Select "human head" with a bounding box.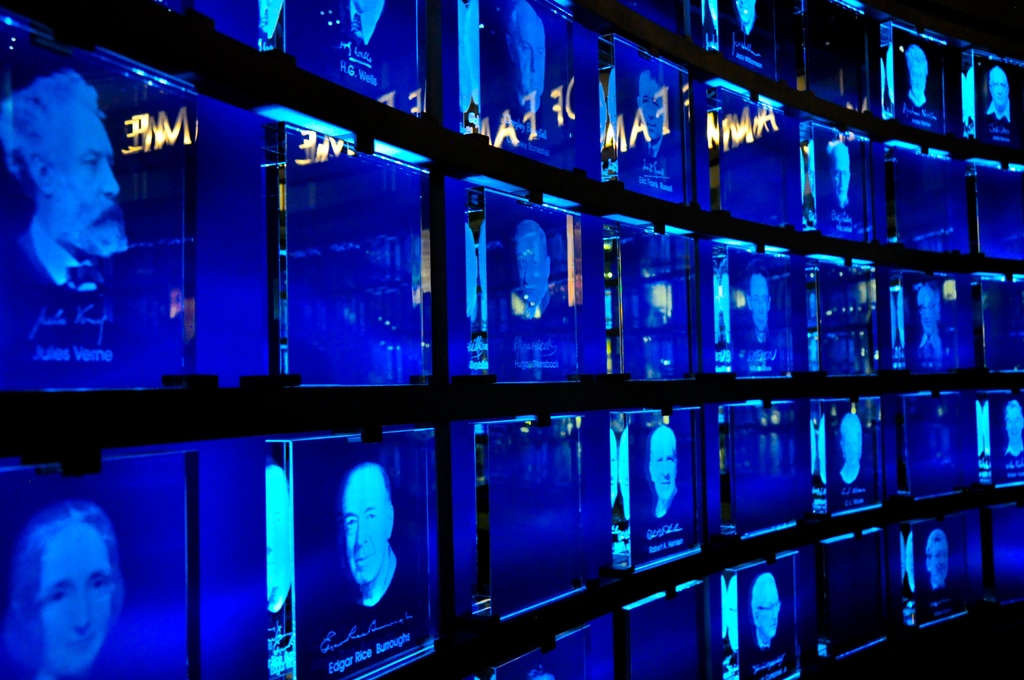
bbox=(7, 500, 120, 677).
